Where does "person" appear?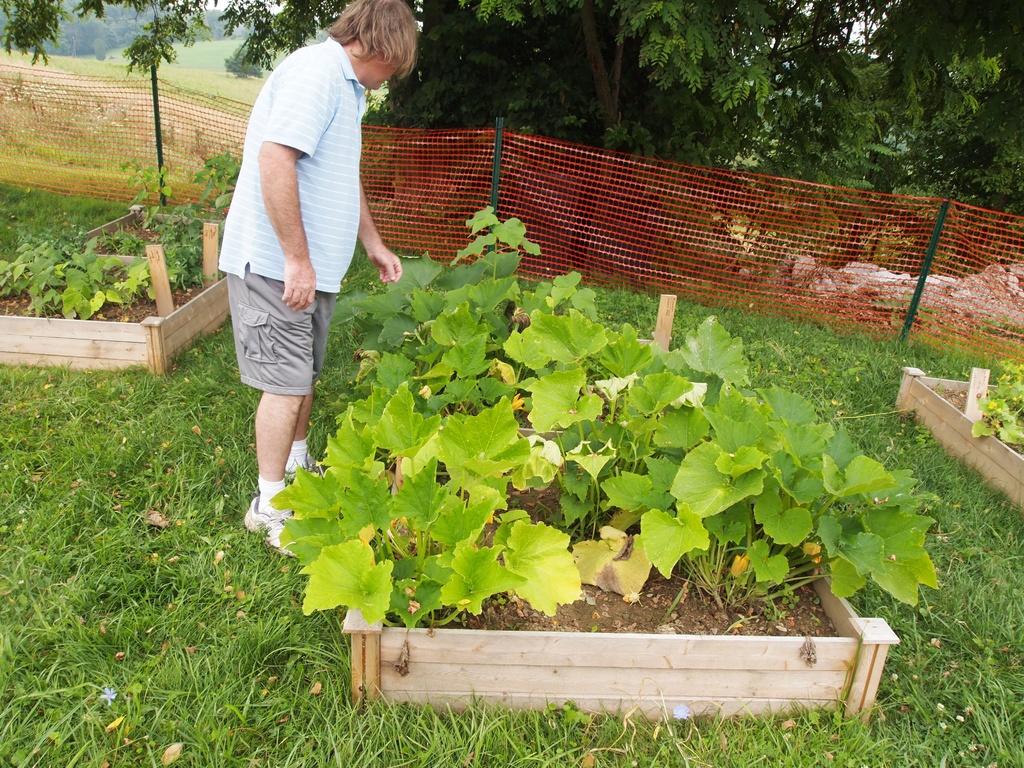
Appears at [234,0,420,579].
